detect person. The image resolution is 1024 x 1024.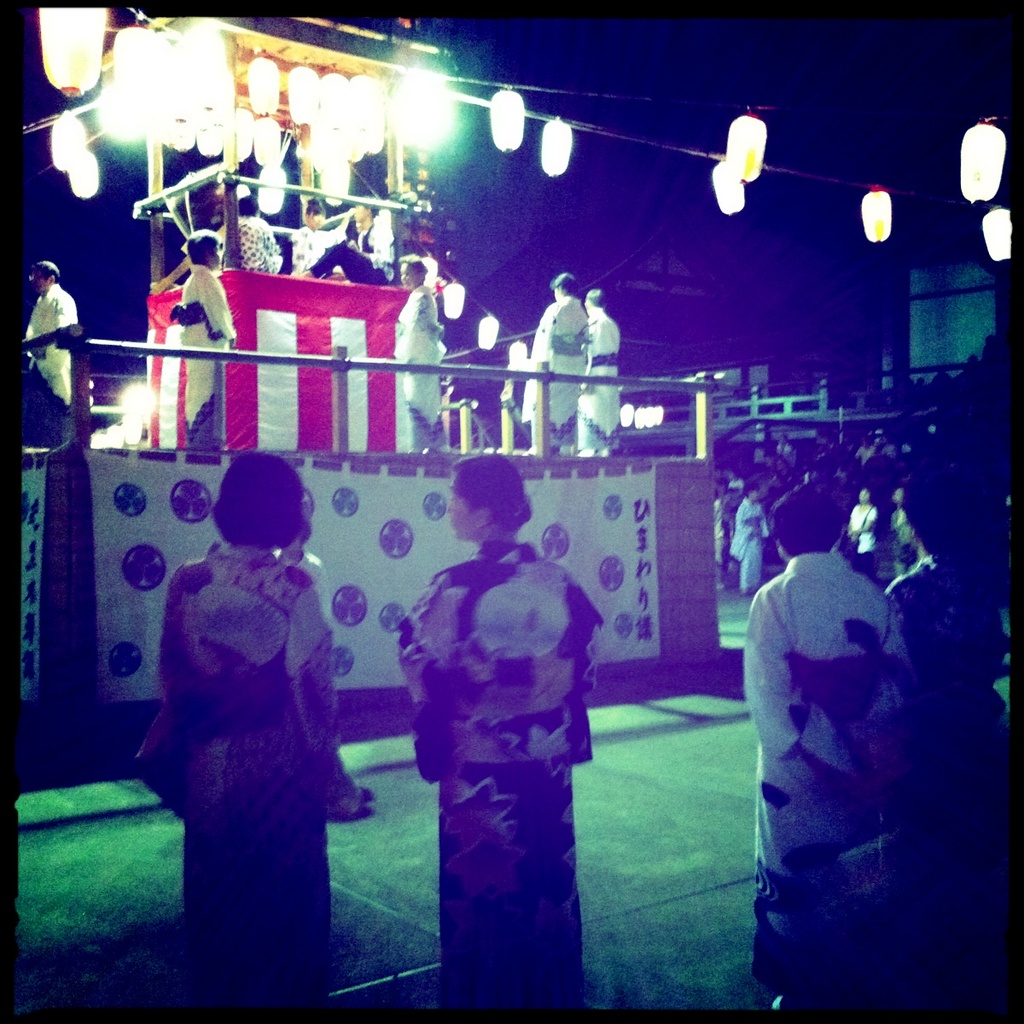
21/258/82/452.
